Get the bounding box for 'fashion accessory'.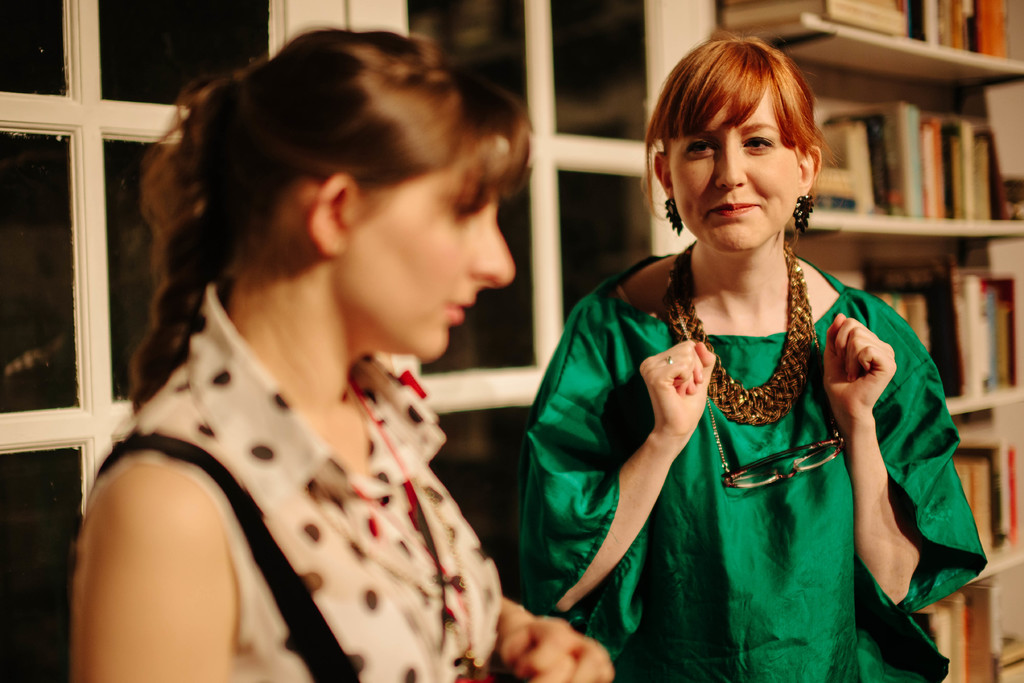
region(662, 238, 820, 429).
